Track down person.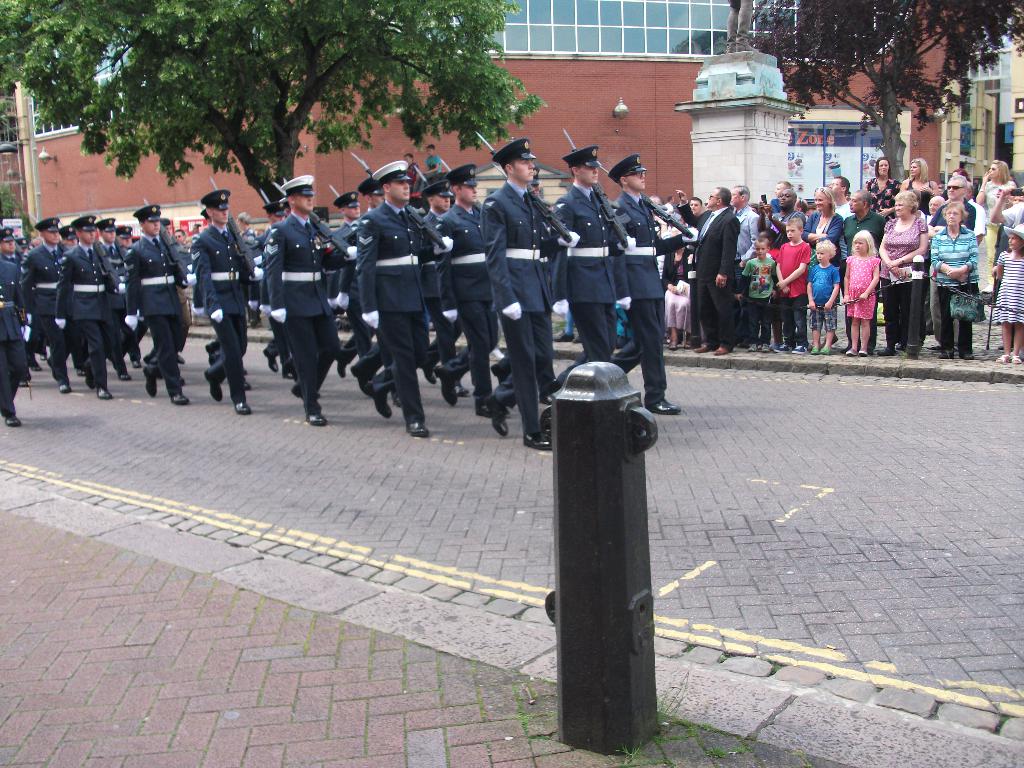
Tracked to region(252, 177, 335, 427).
